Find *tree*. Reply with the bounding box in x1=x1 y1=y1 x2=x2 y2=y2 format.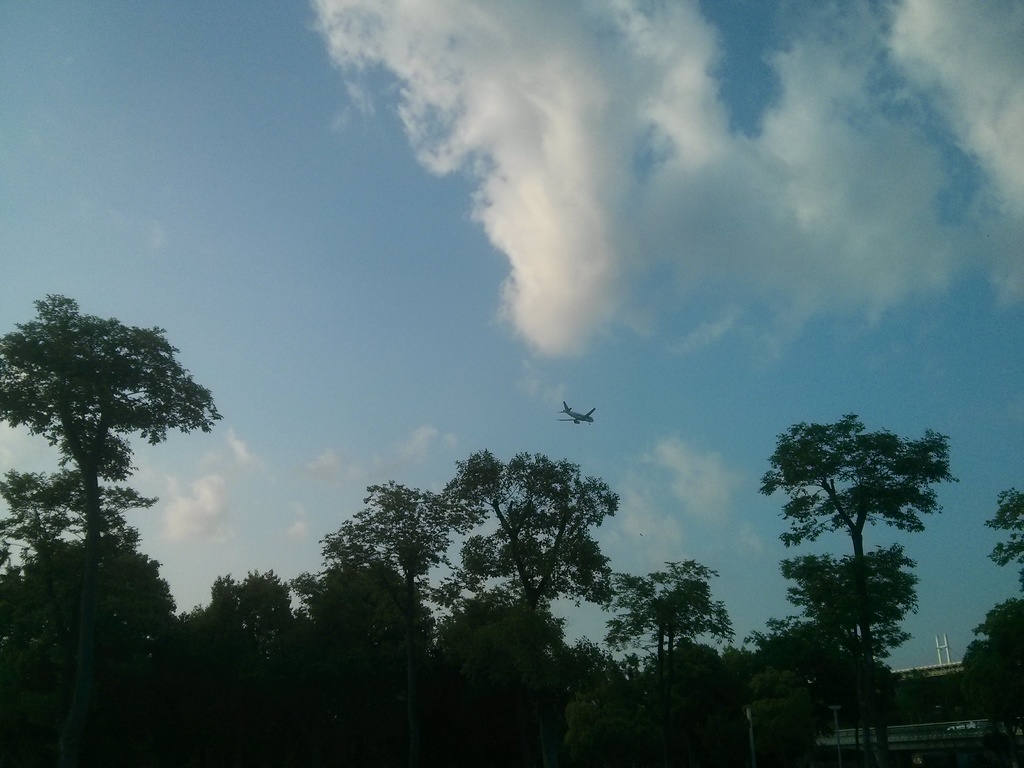
x1=0 y1=284 x2=211 y2=689.
